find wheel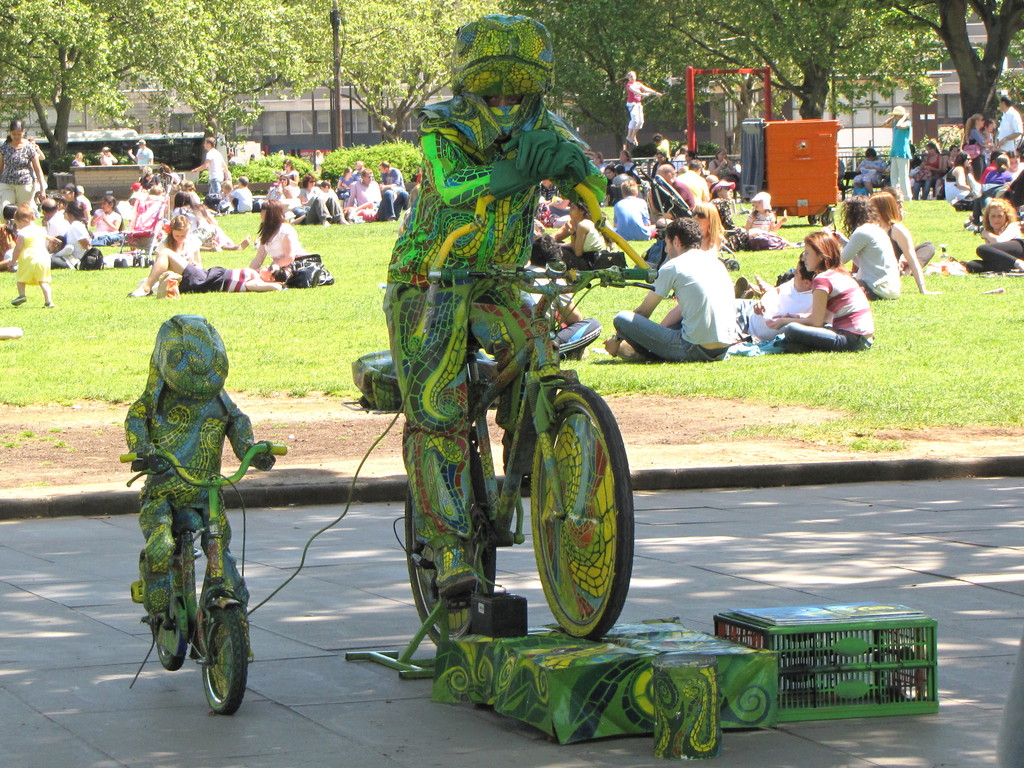
locate(517, 376, 626, 641)
